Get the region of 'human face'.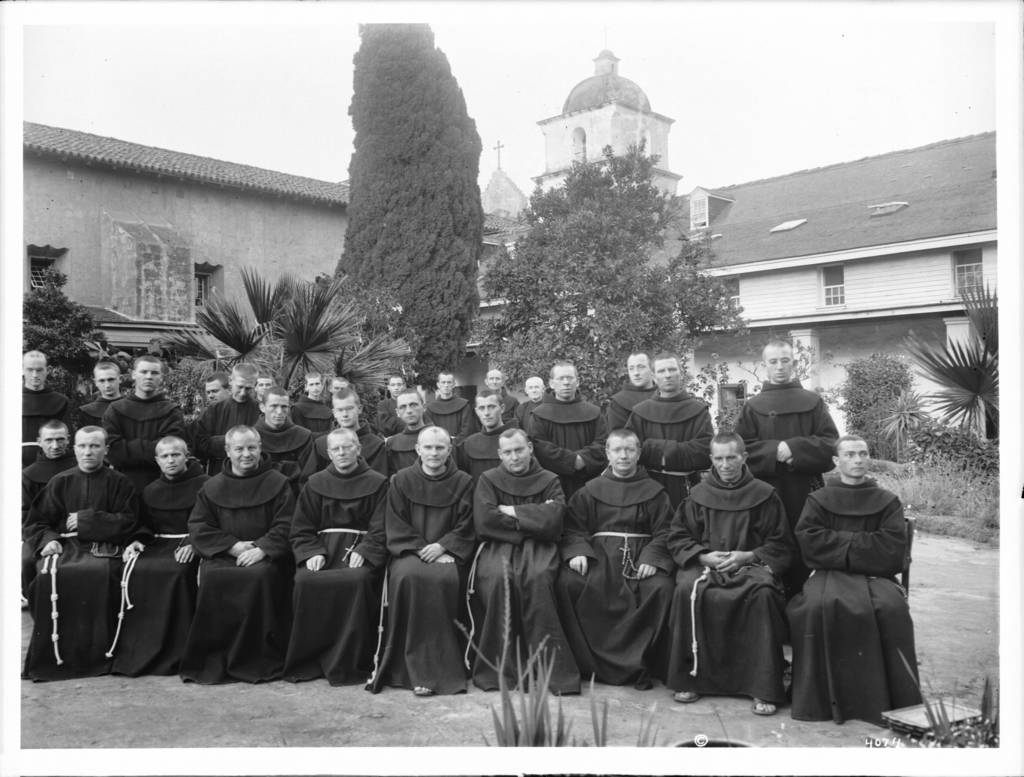
region(398, 392, 427, 422).
